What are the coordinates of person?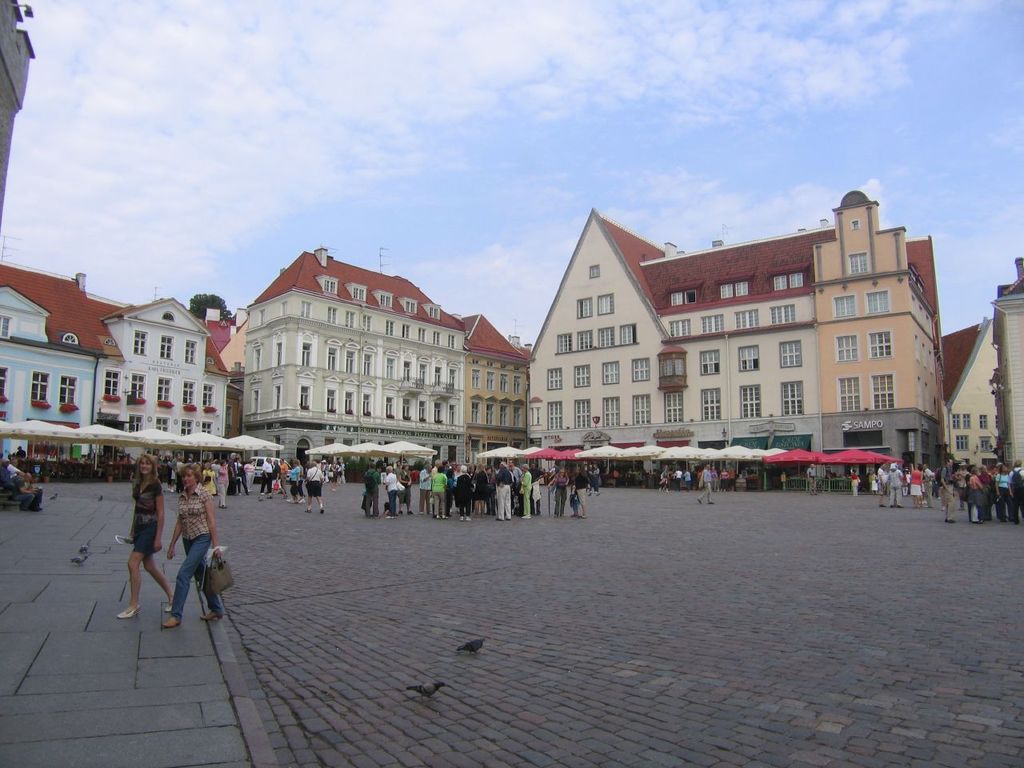
bbox=[845, 470, 862, 498].
